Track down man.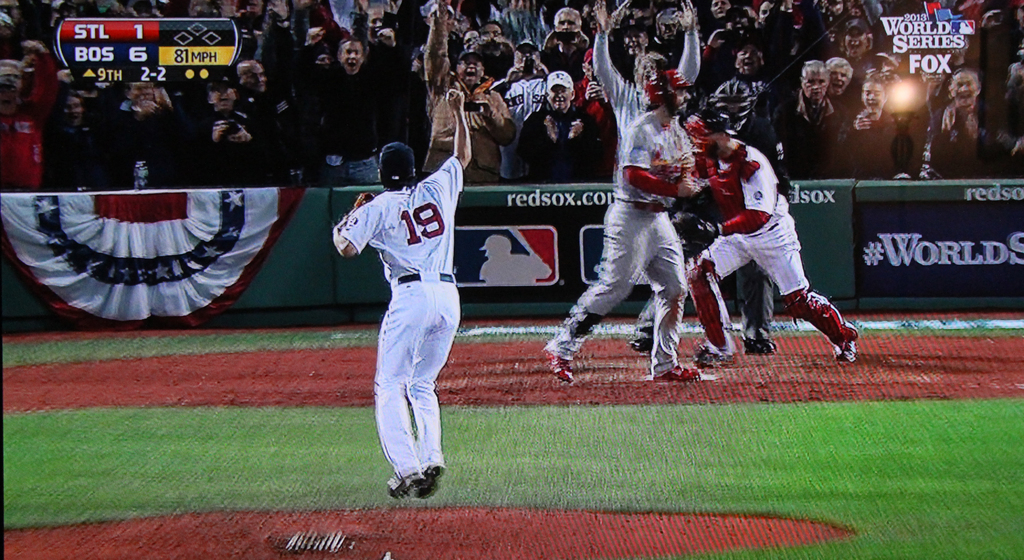
Tracked to 1,20,54,185.
